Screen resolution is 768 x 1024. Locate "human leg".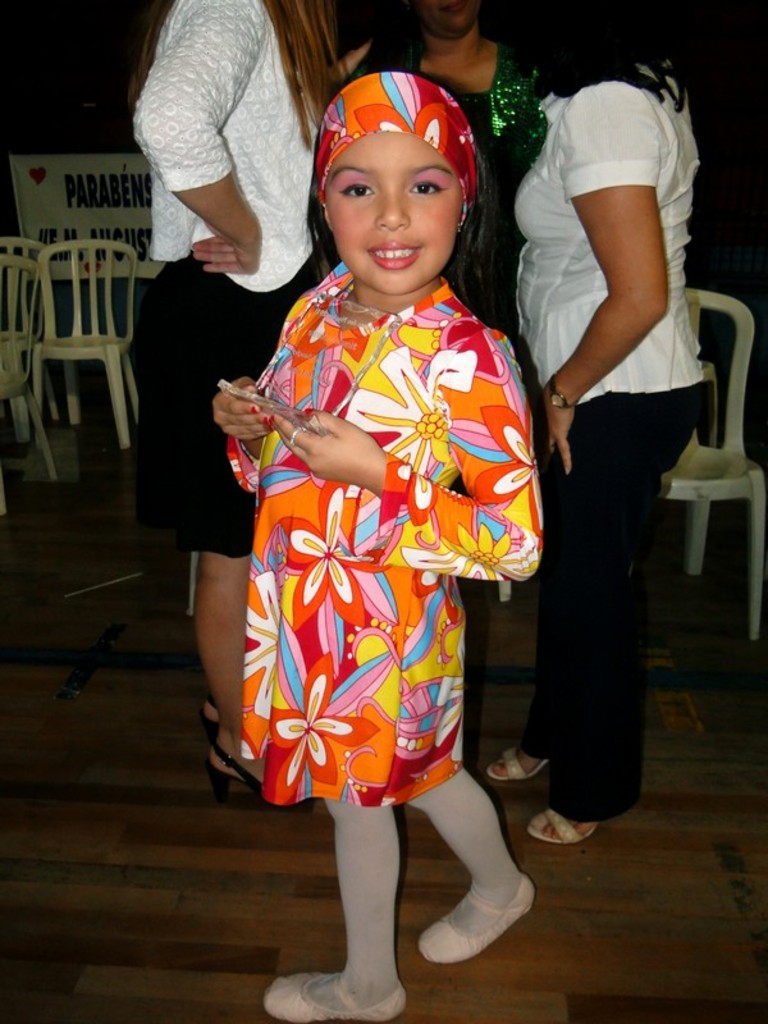
bbox(527, 394, 704, 850).
